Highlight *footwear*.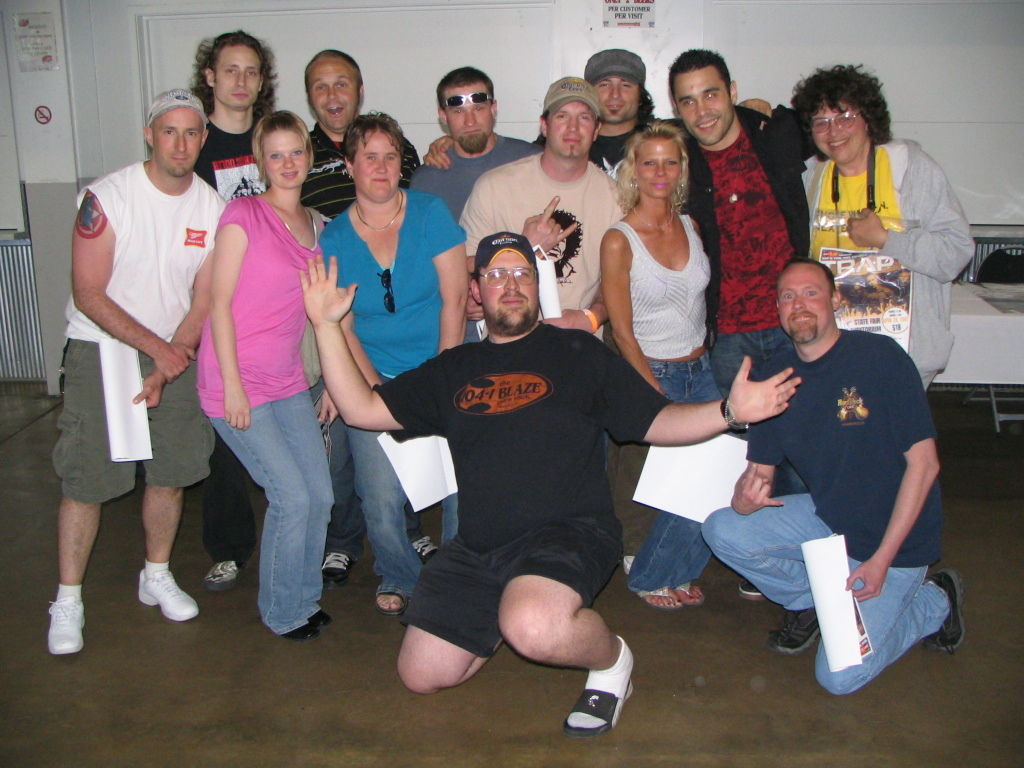
Highlighted region: <region>767, 602, 827, 654</region>.
